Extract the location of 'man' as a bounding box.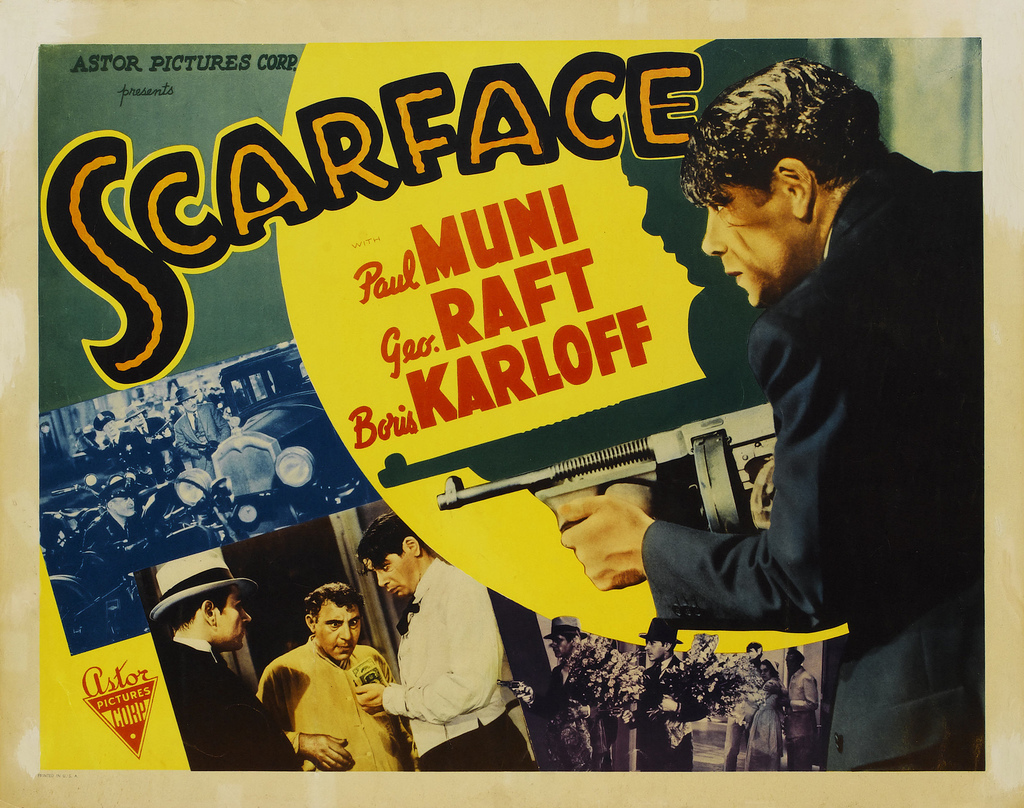
locate(125, 403, 182, 480).
